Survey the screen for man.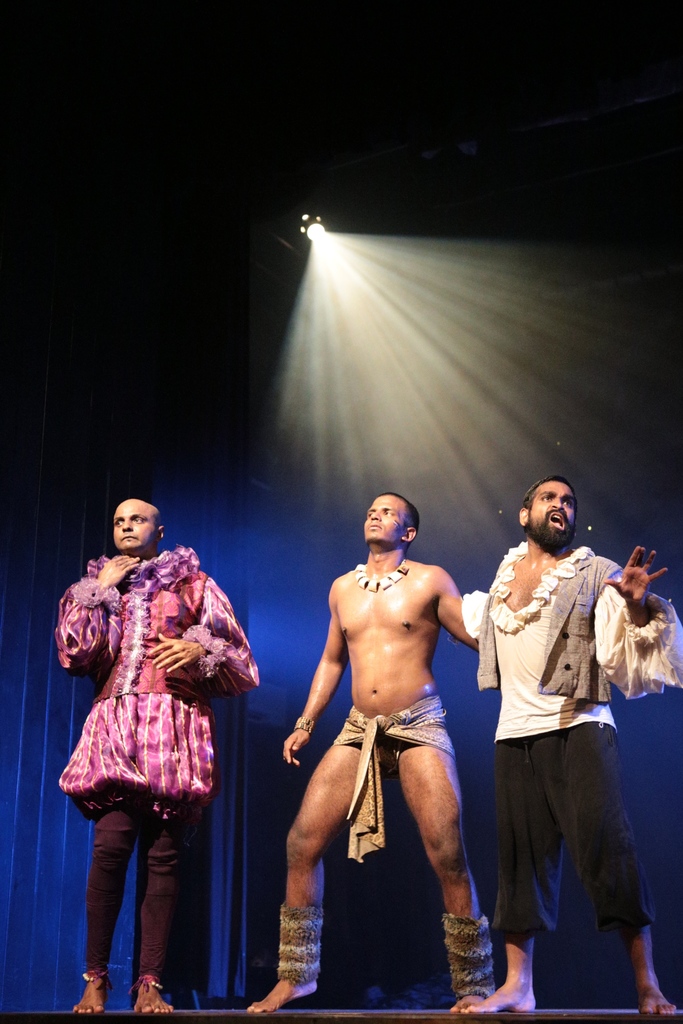
Survey found: 54 495 259 1013.
